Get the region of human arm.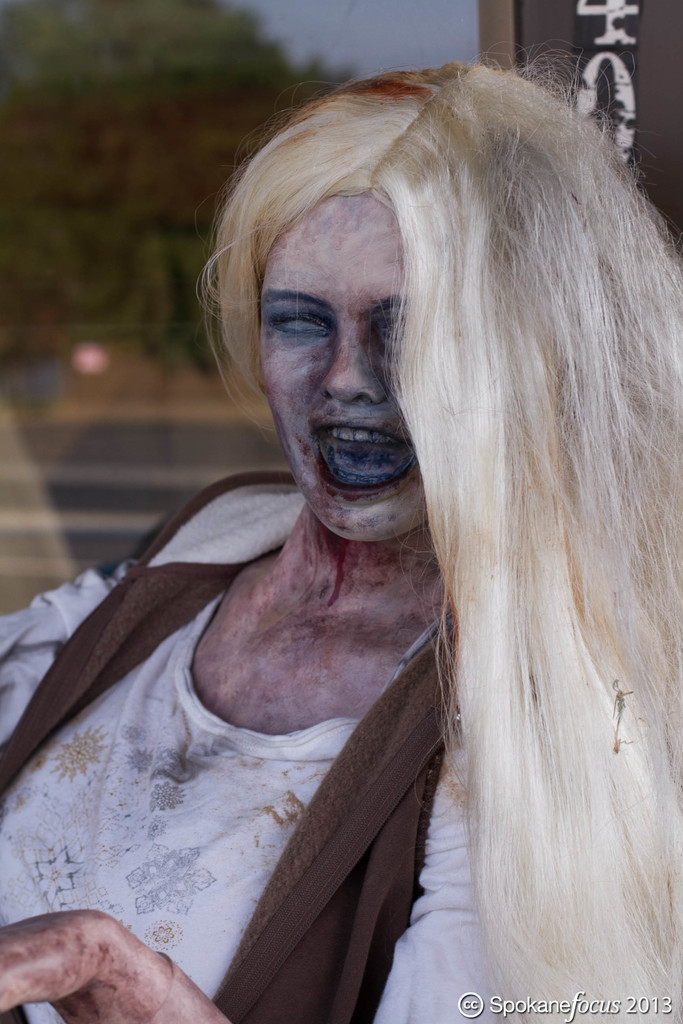
l=0, t=920, r=210, b=1023.
